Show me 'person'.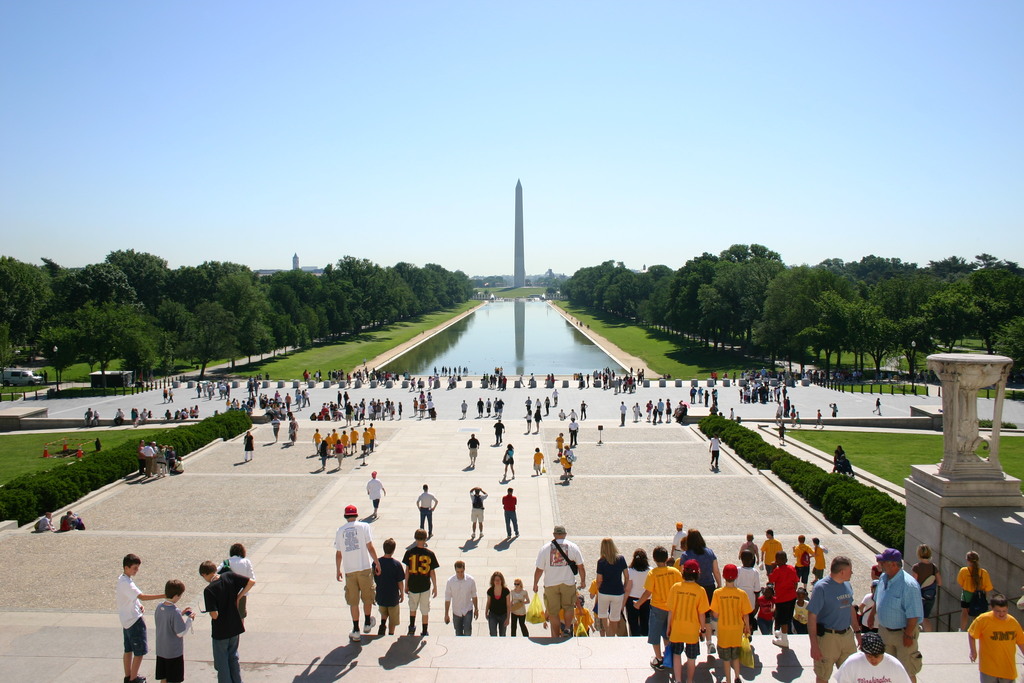
'person' is here: 83/408/90/426.
